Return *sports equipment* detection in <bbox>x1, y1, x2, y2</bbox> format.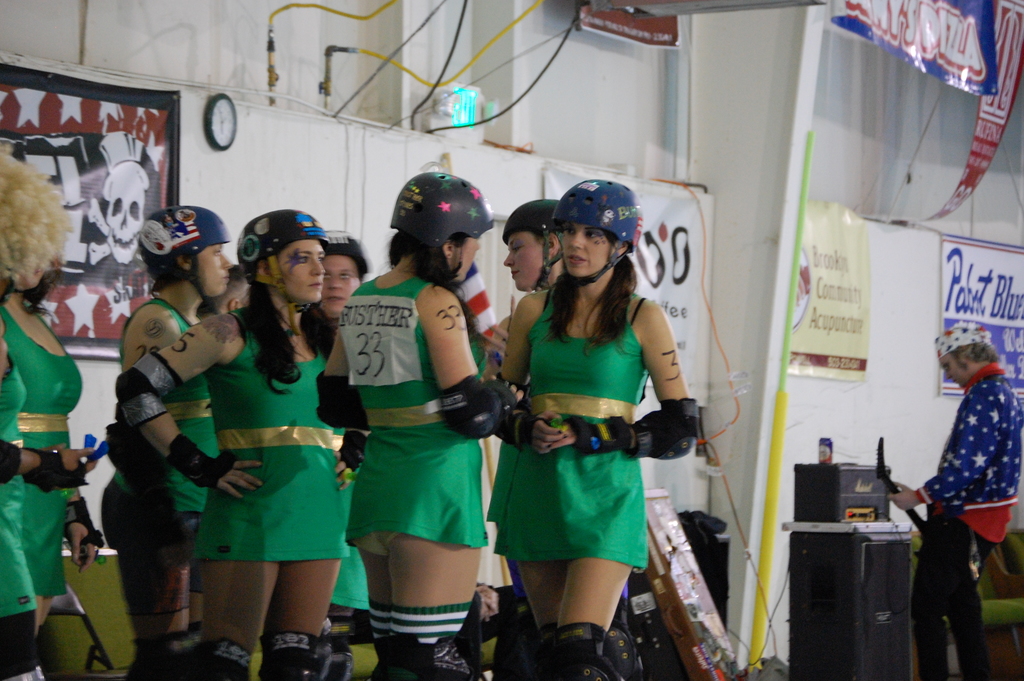
<bbox>320, 229, 369, 280</bbox>.
